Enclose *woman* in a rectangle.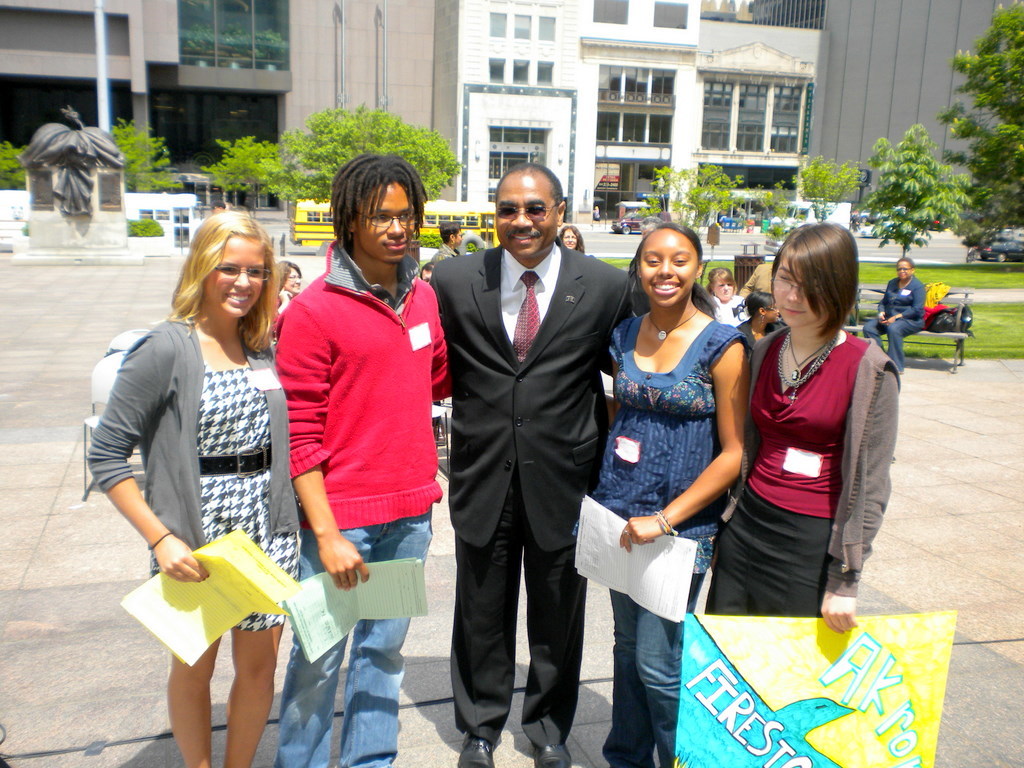
bbox=[272, 254, 304, 334].
